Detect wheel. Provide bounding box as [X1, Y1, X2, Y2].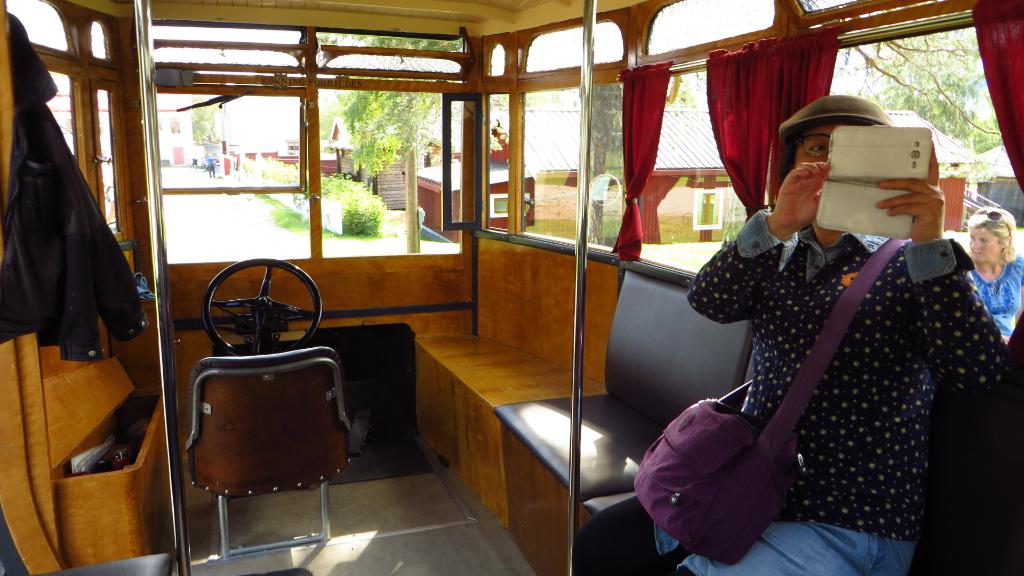
[196, 270, 310, 353].
